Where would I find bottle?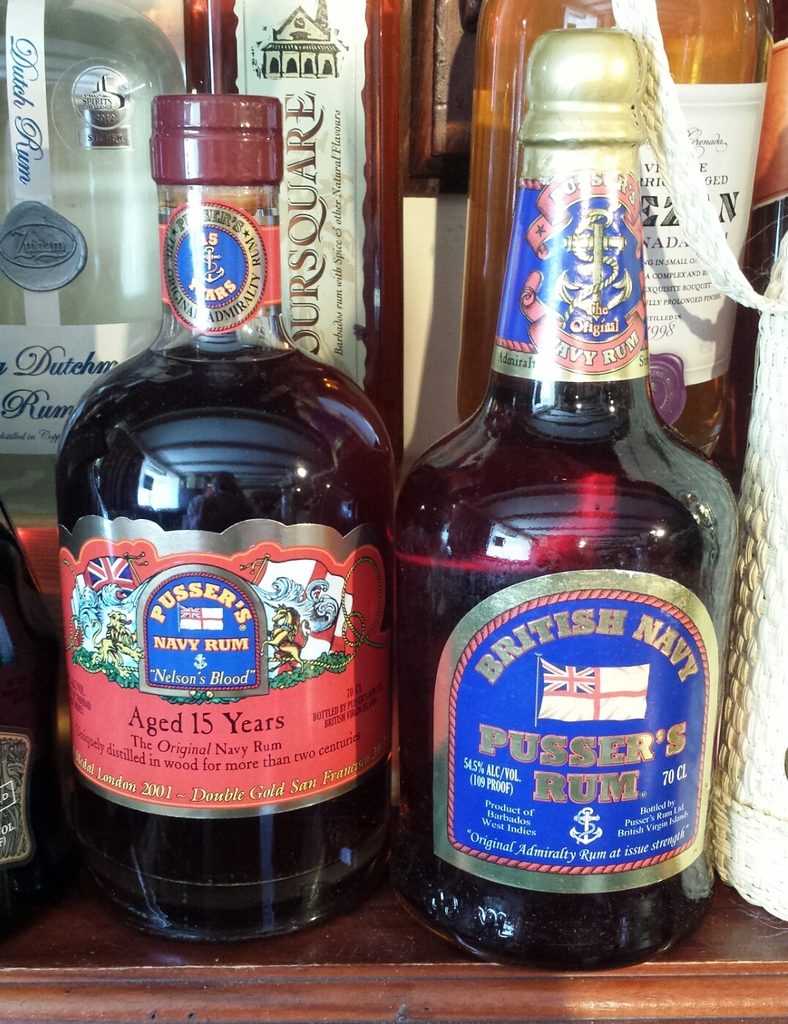
At bbox=(50, 87, 440, 963).
